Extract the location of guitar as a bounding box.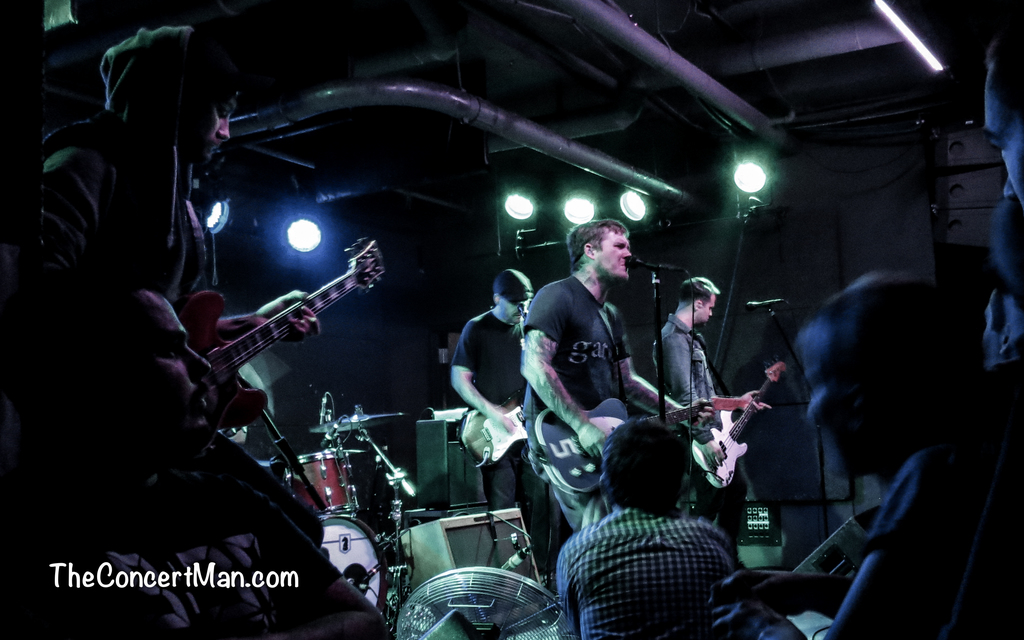
region(170, 237, 390, 434).
